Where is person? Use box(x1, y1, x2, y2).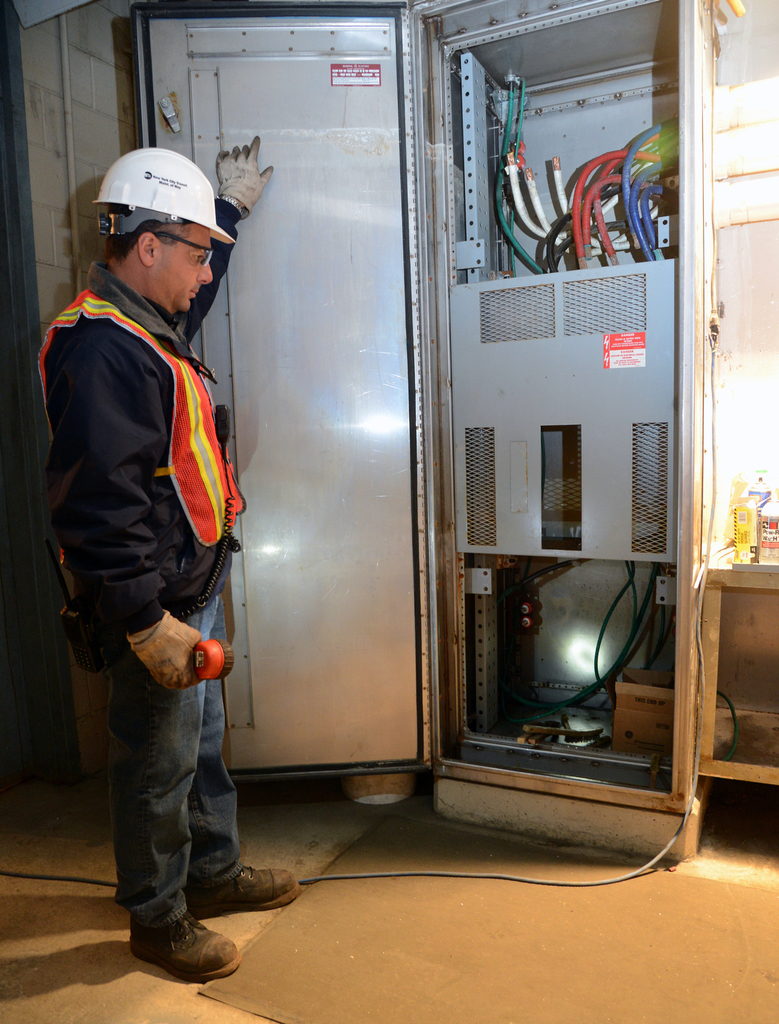
box(32, 131, 309, 986).
